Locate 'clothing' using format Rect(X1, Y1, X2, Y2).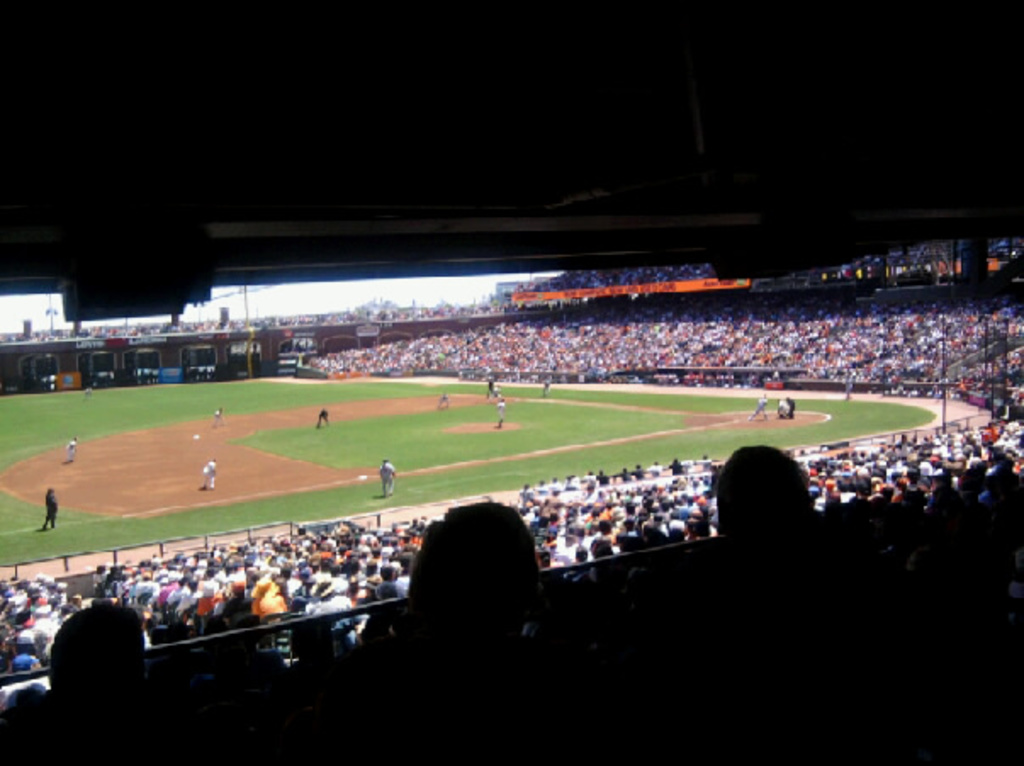
Rect(494, 399, 504, 426).
